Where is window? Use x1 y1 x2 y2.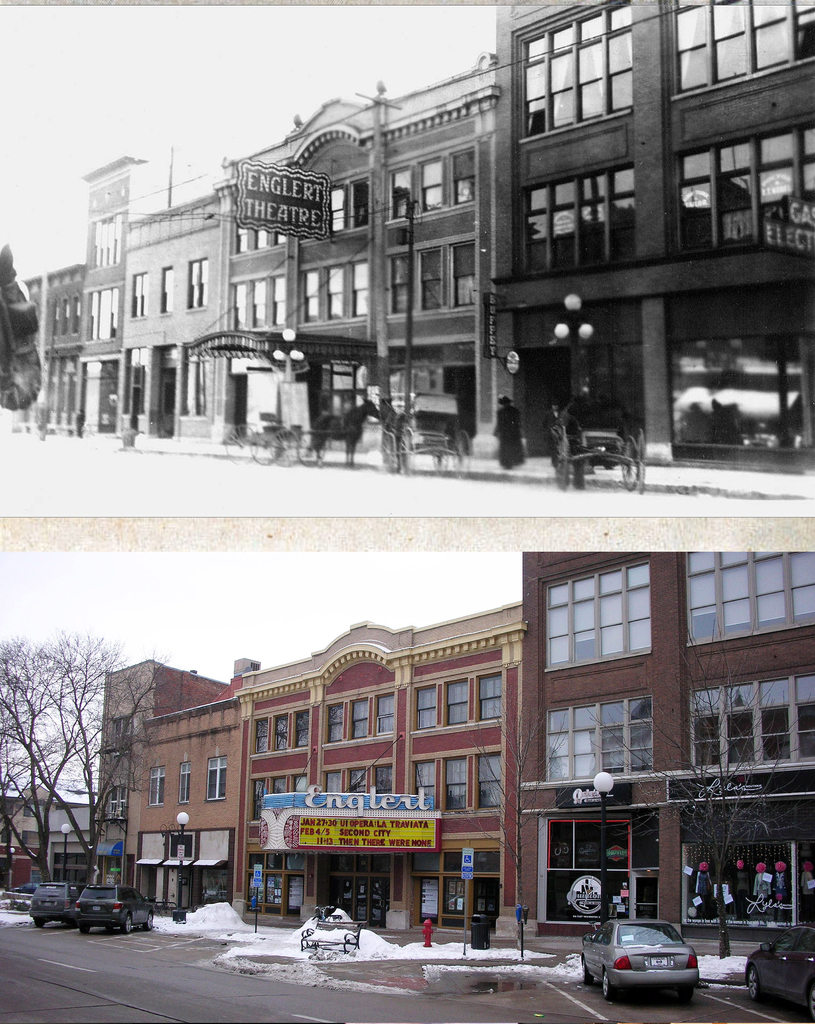
131 271 146 315.
